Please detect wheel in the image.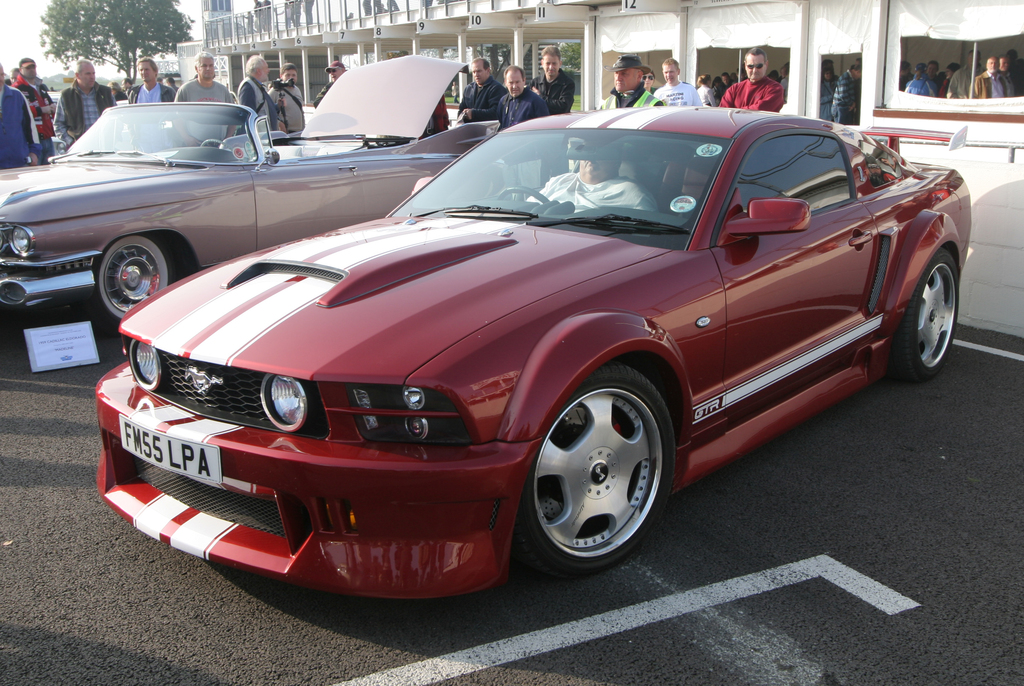
x1=495 y1=188 x2=548 y2=200.
